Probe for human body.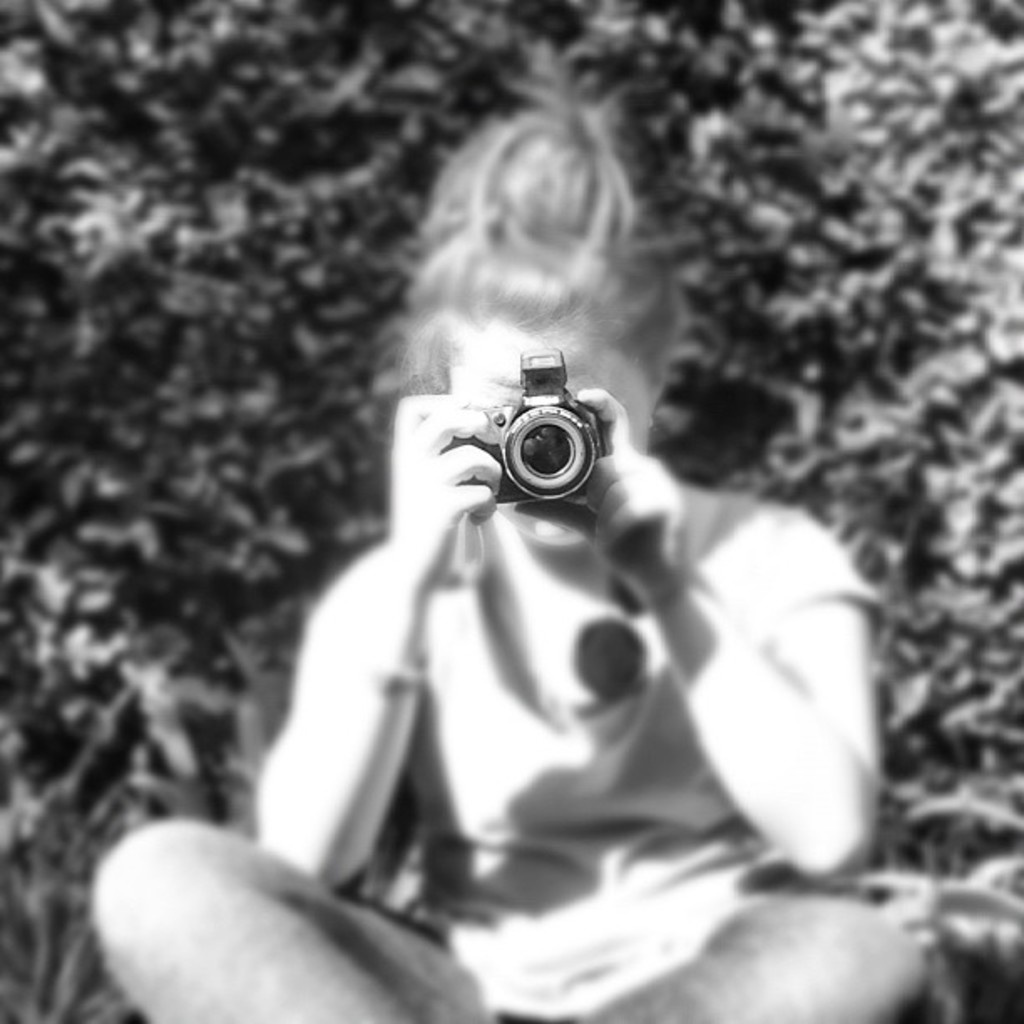
Probe result: bbox=[95, 122, 919, 1022].
